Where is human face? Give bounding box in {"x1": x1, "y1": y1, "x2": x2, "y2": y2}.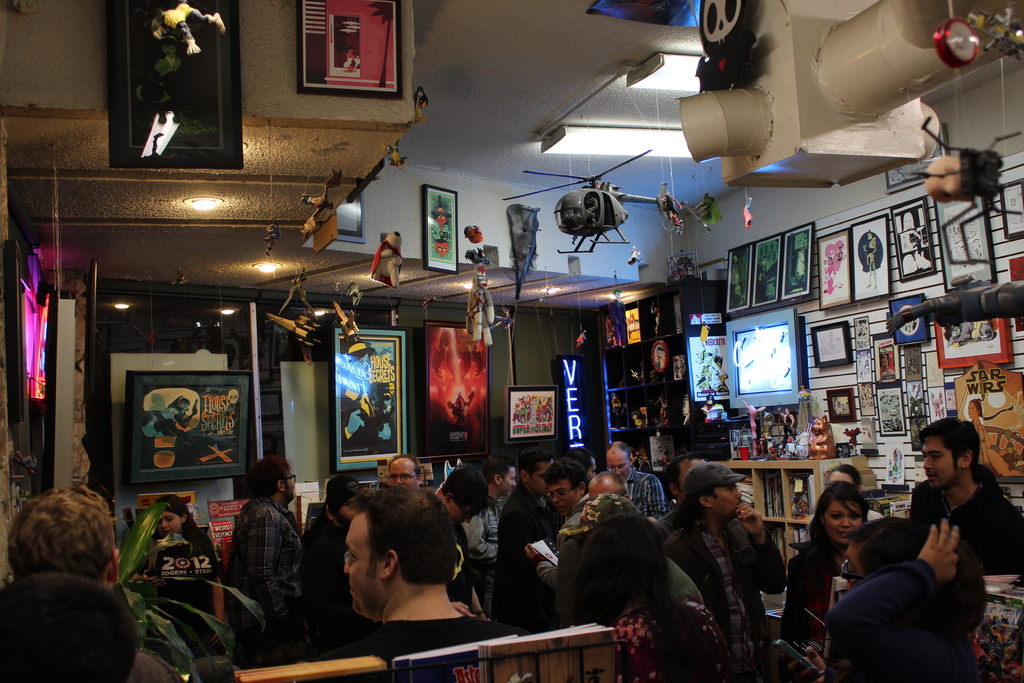
{"x1": 707, "y1": 482, "x2": 744, "y2": 523}.
